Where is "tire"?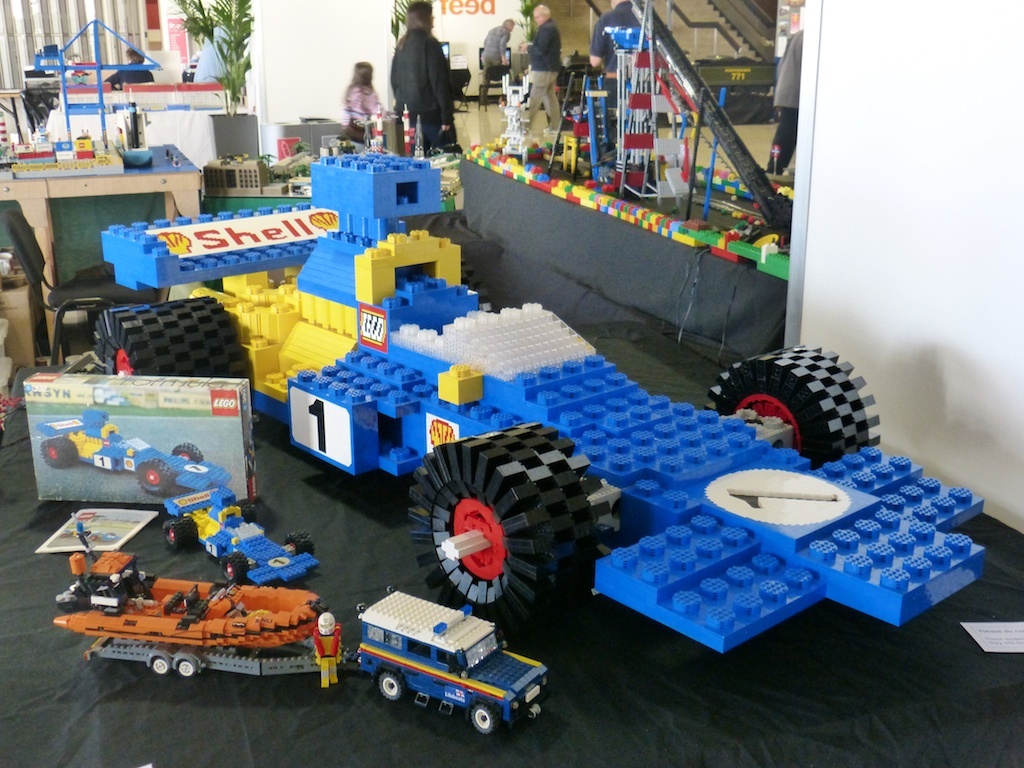
[left=41, top=434, right=78, bottom=473].
